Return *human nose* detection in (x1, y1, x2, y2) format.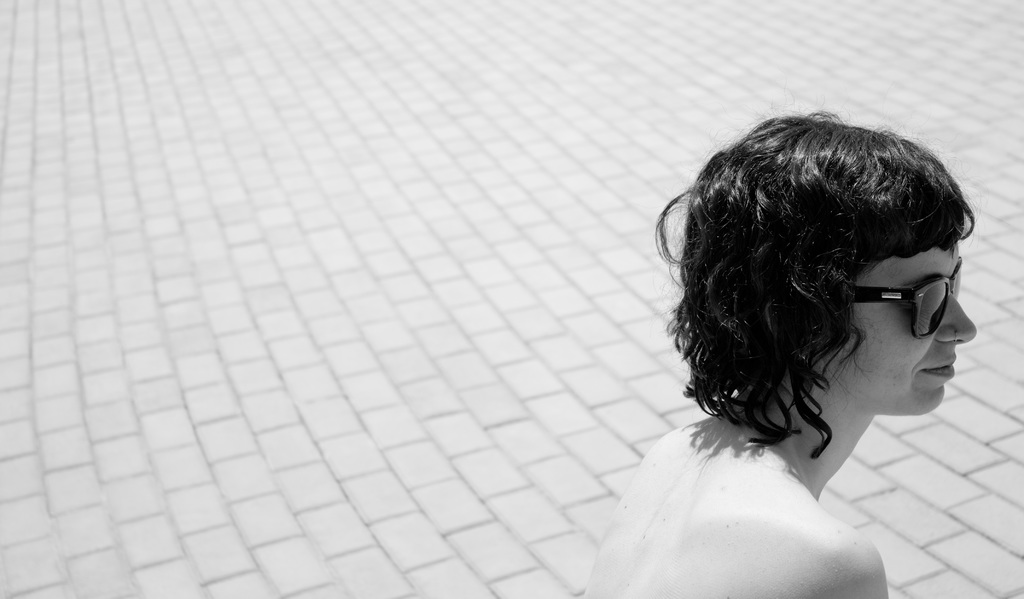
(936, 290, 979, 349).
